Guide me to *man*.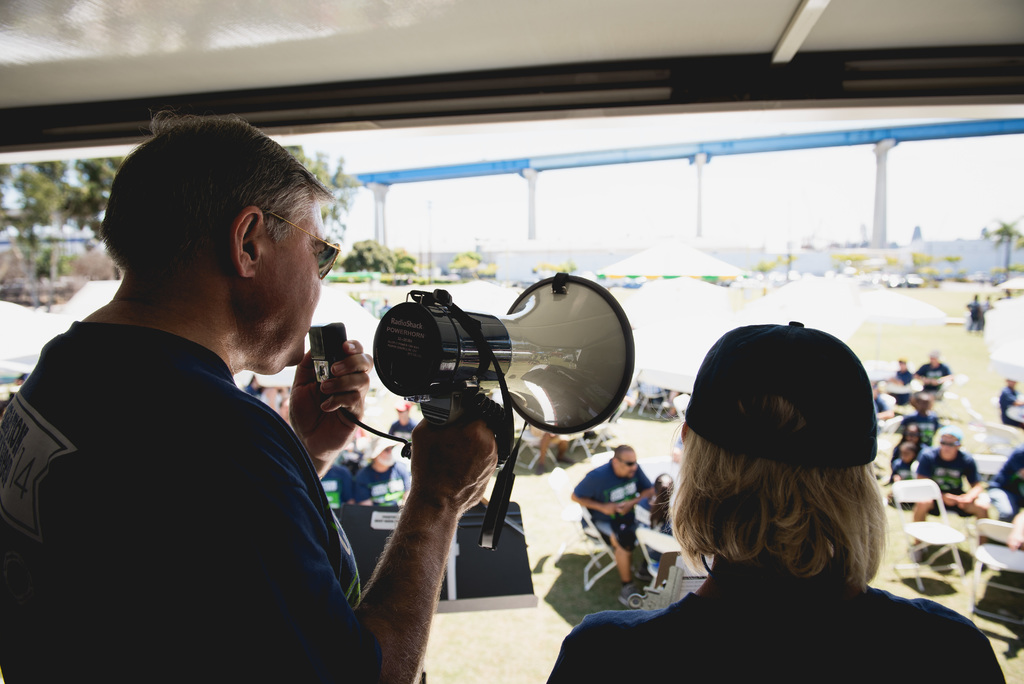
Guidance: detection(869, 383, 891, 432).
